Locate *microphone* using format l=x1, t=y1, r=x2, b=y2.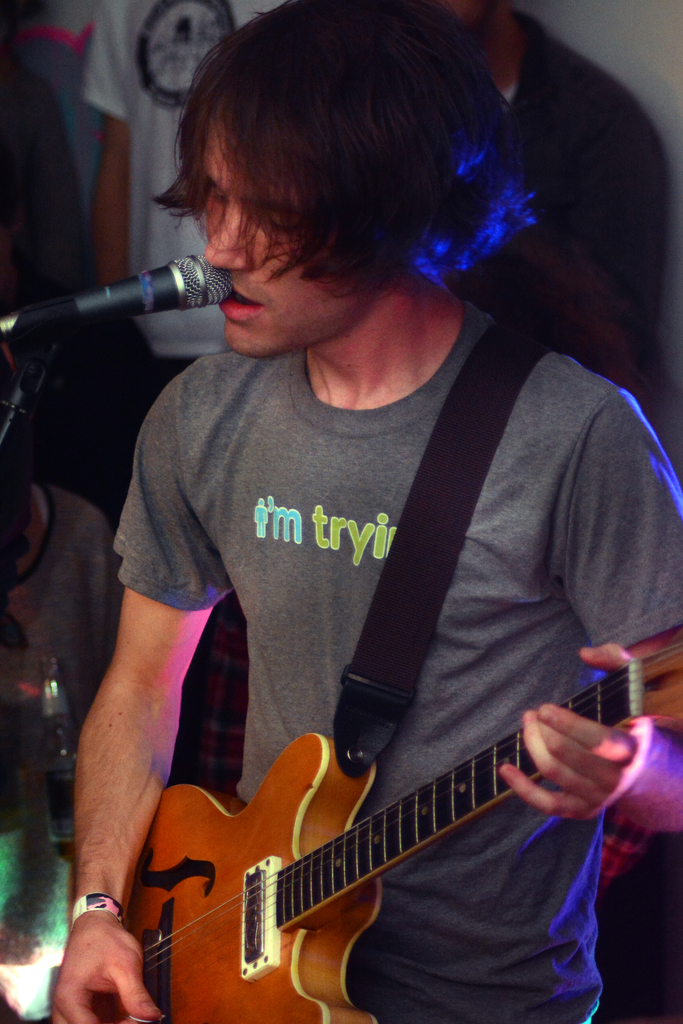
l=27, t=237, r=238, b=333.
